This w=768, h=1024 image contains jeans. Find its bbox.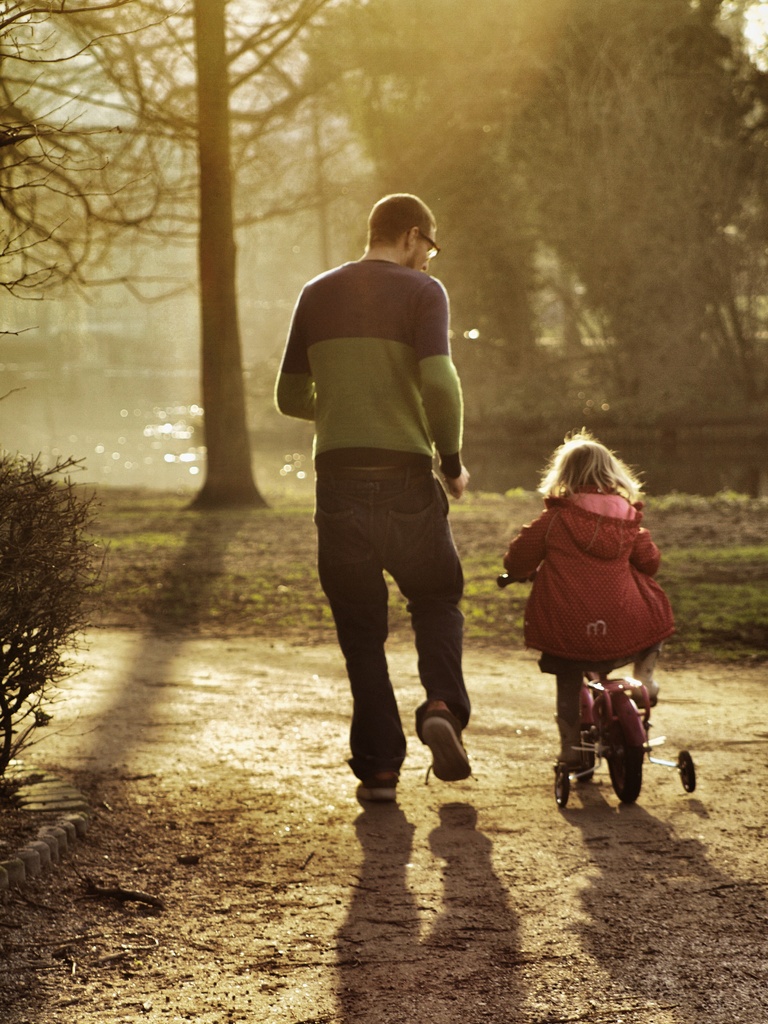
314 450 486 799.
